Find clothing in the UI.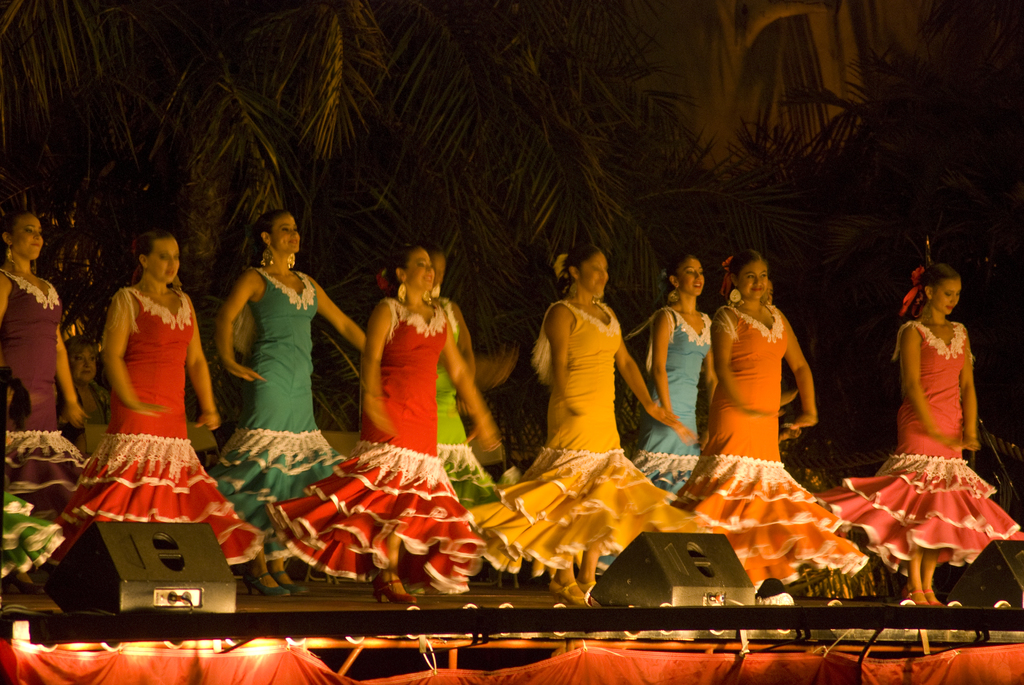
UI element at (266, 295, 487, 586).
